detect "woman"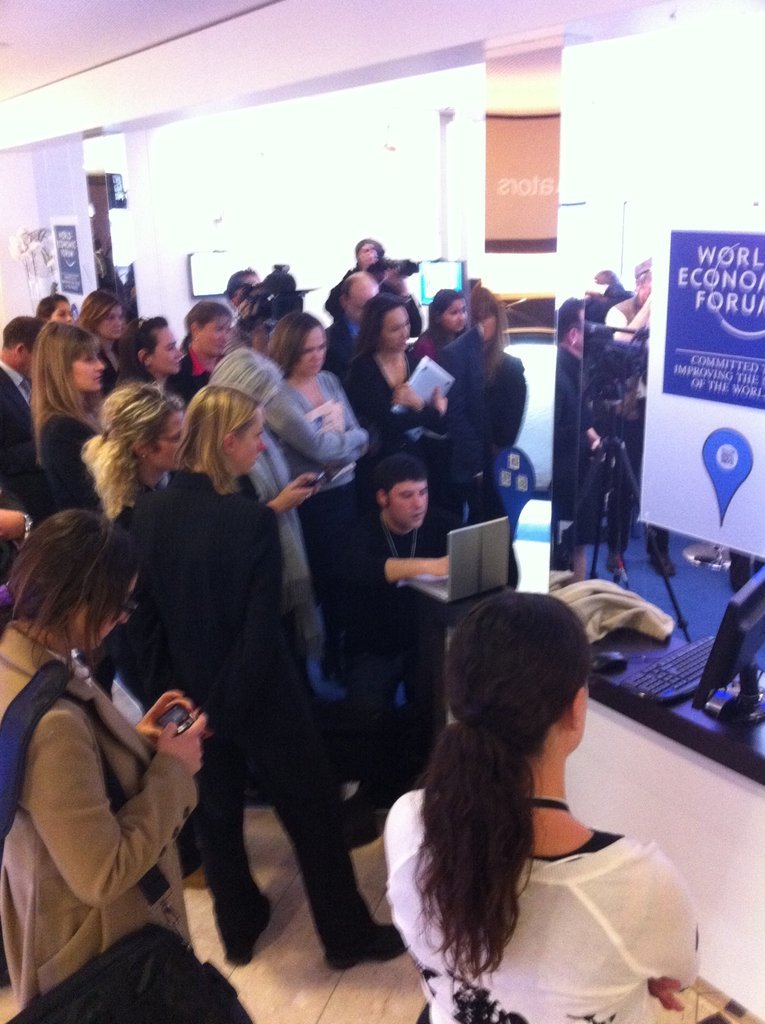
region(70, 391, 193, 829)
